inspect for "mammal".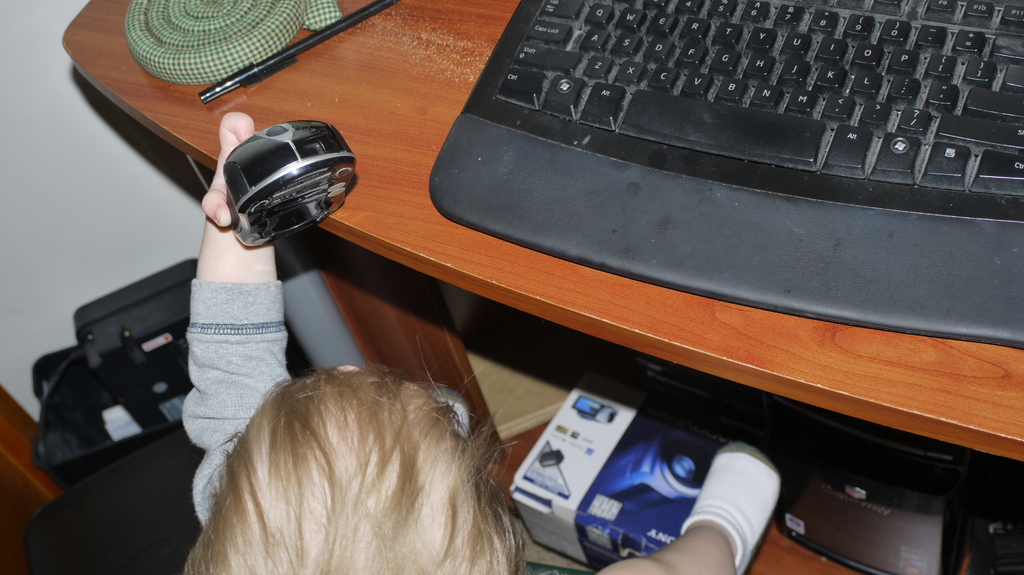
Inspection: bbox(191, 107, 779, 574).
